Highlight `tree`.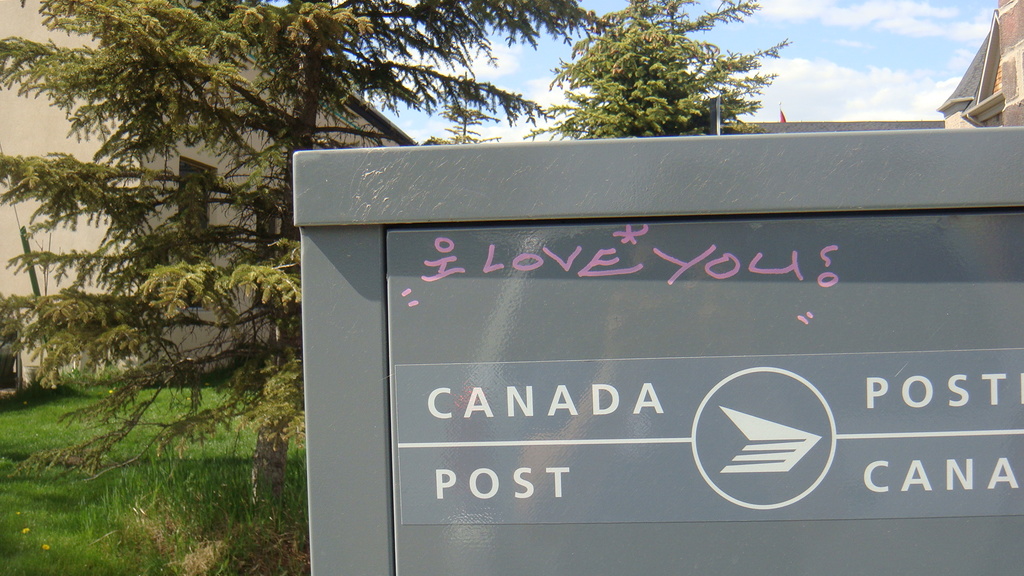
Highlighted region: (x1=535, y1=0, x2=803, y2=135).
